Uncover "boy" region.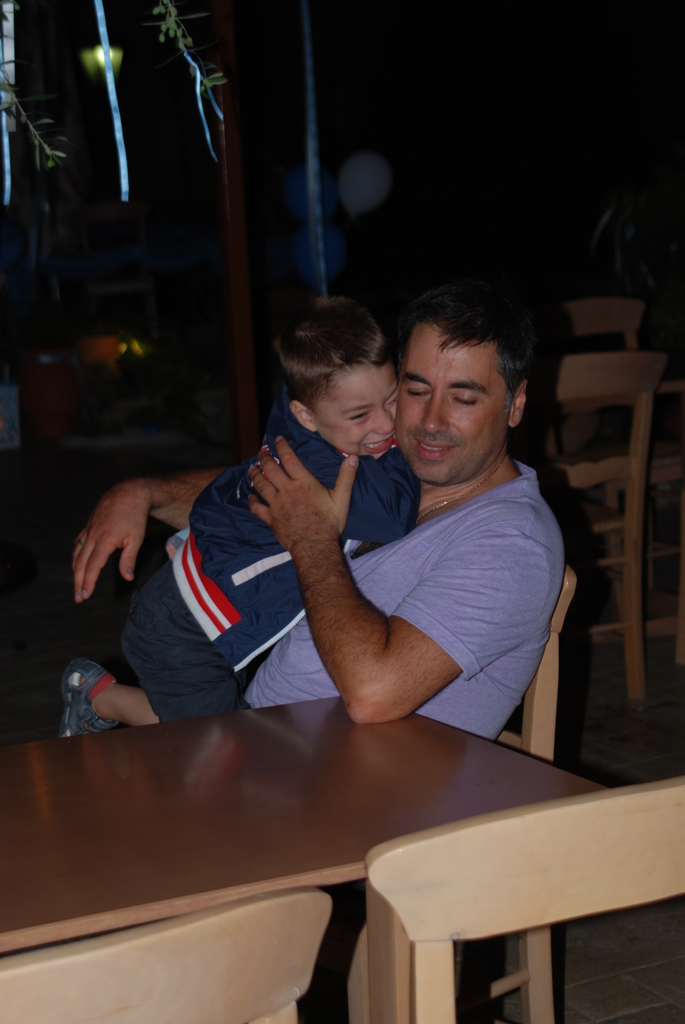
Uncovered: box=[47, 303, 411, 735].
